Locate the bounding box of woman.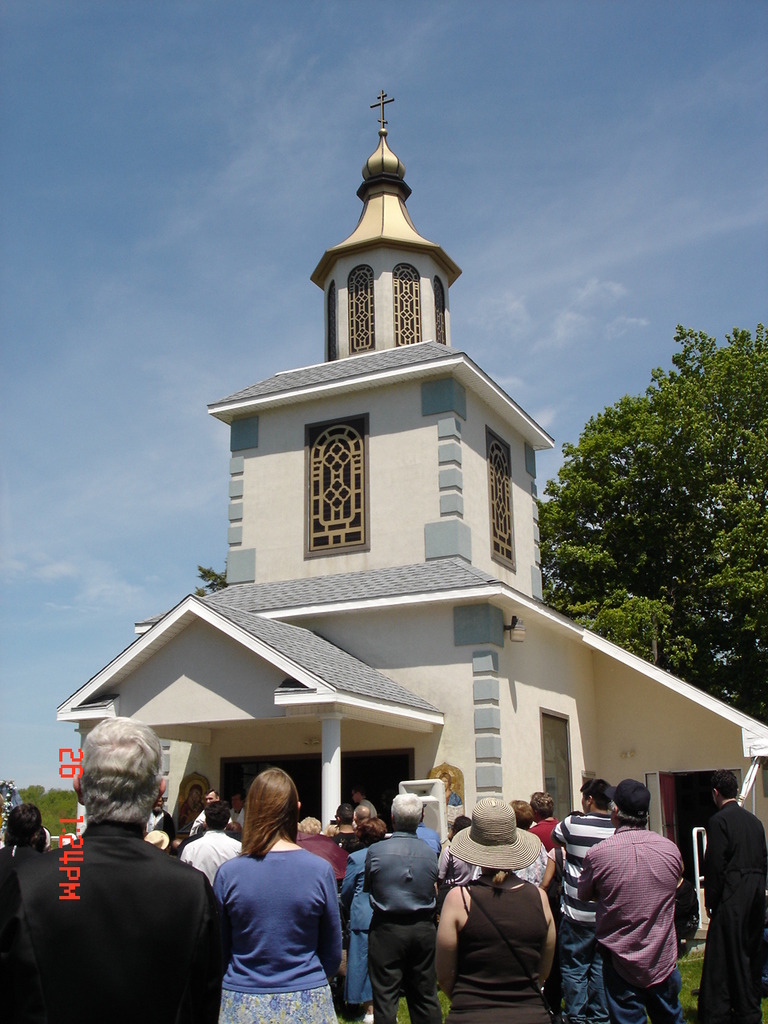
Bounding box: (334,816,394,1023).
